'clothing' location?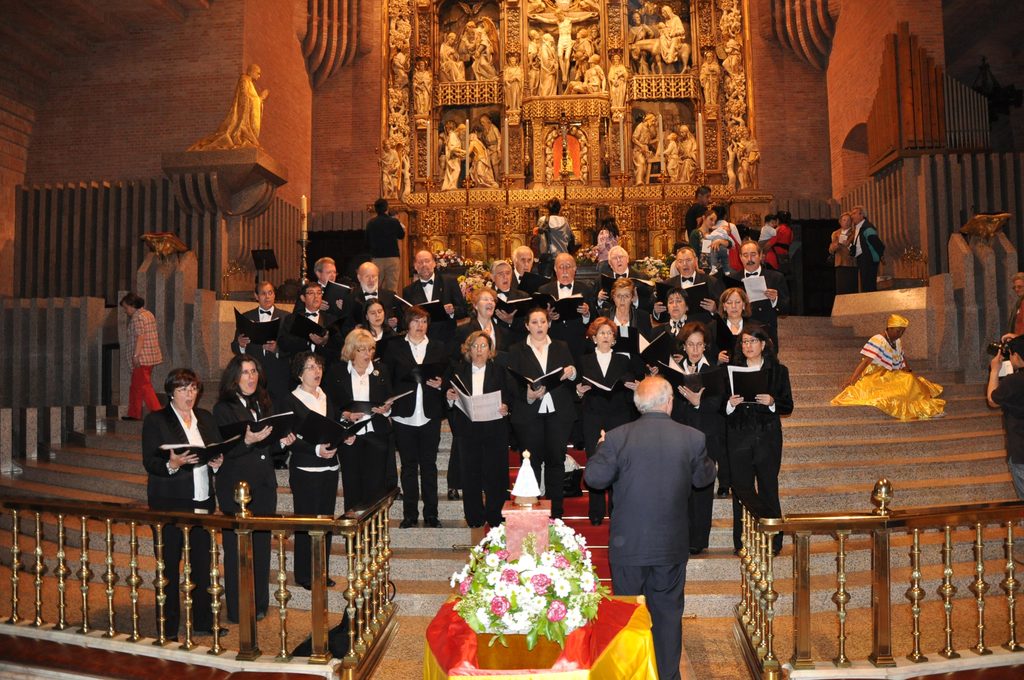
289, 305, 342, 369
